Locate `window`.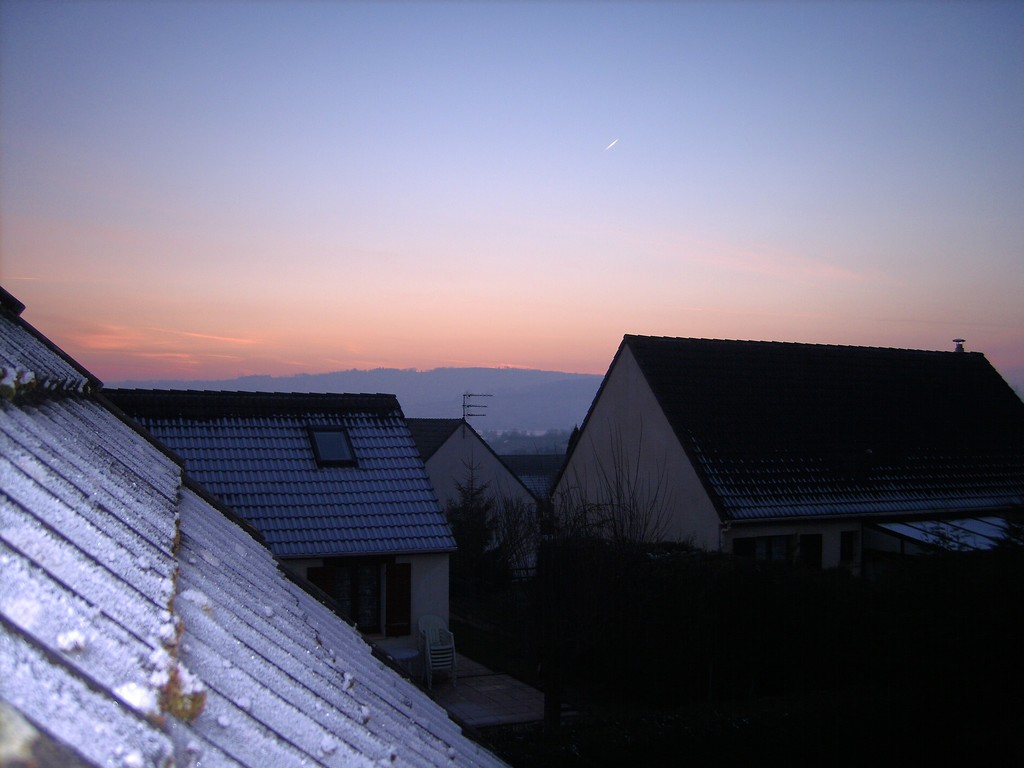
Bounding box: detection(308, 423, 355, 461).
